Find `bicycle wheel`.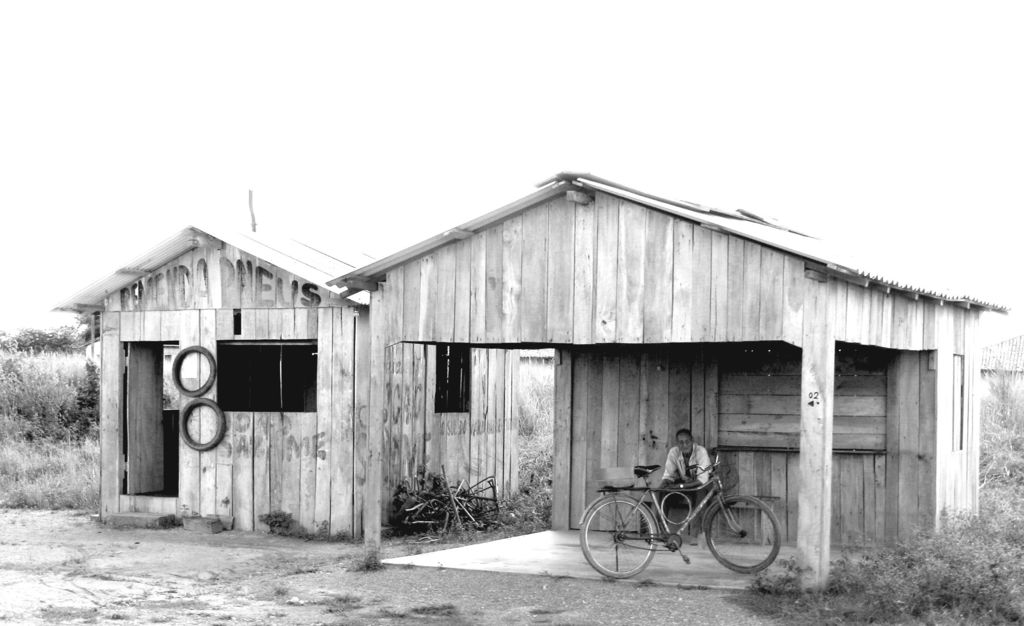
pyautogui.locateOnScreen(721, 508, 788, 575).
